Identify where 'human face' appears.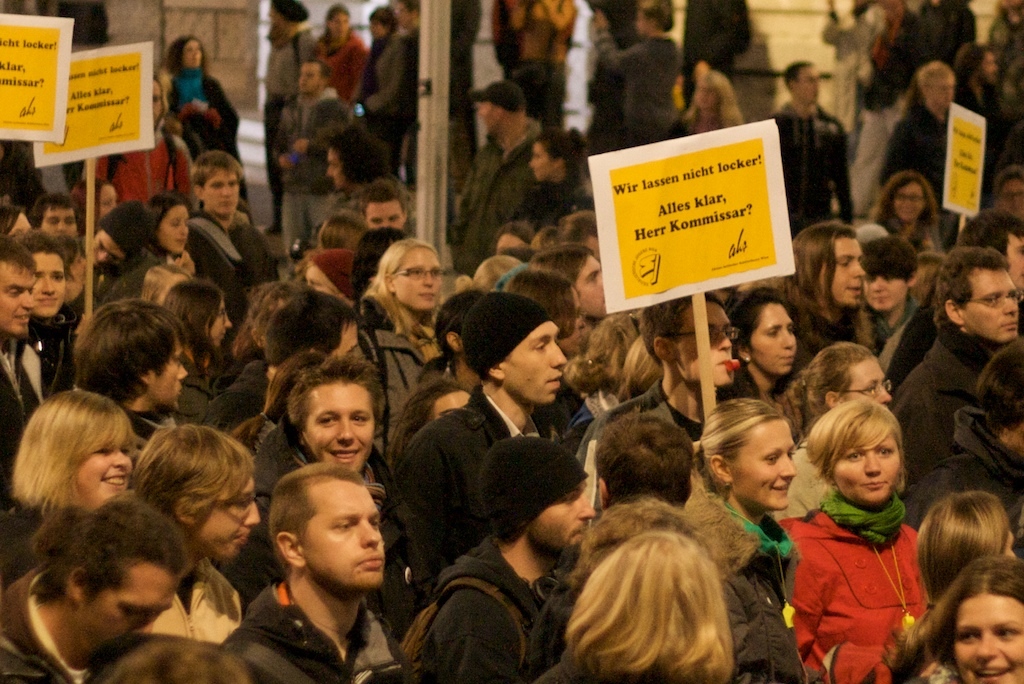
Appears at (x1=897, y1=187, x2=924, y2=226).
